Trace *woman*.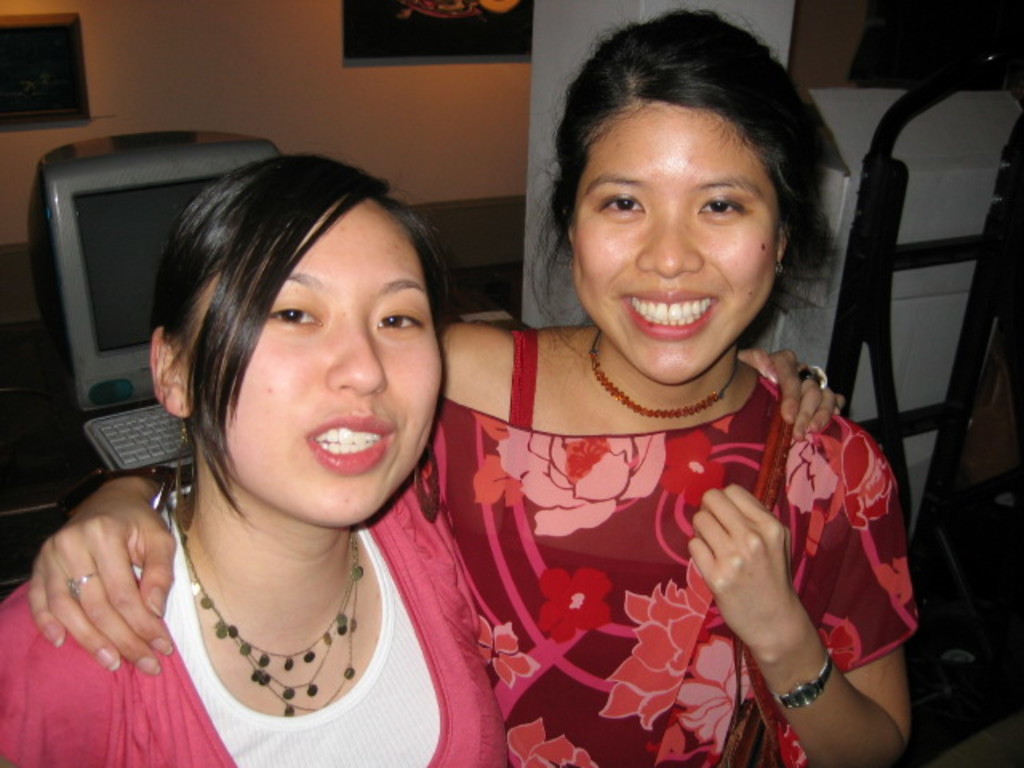
Traced to detection(32, 10, 920, 766).
